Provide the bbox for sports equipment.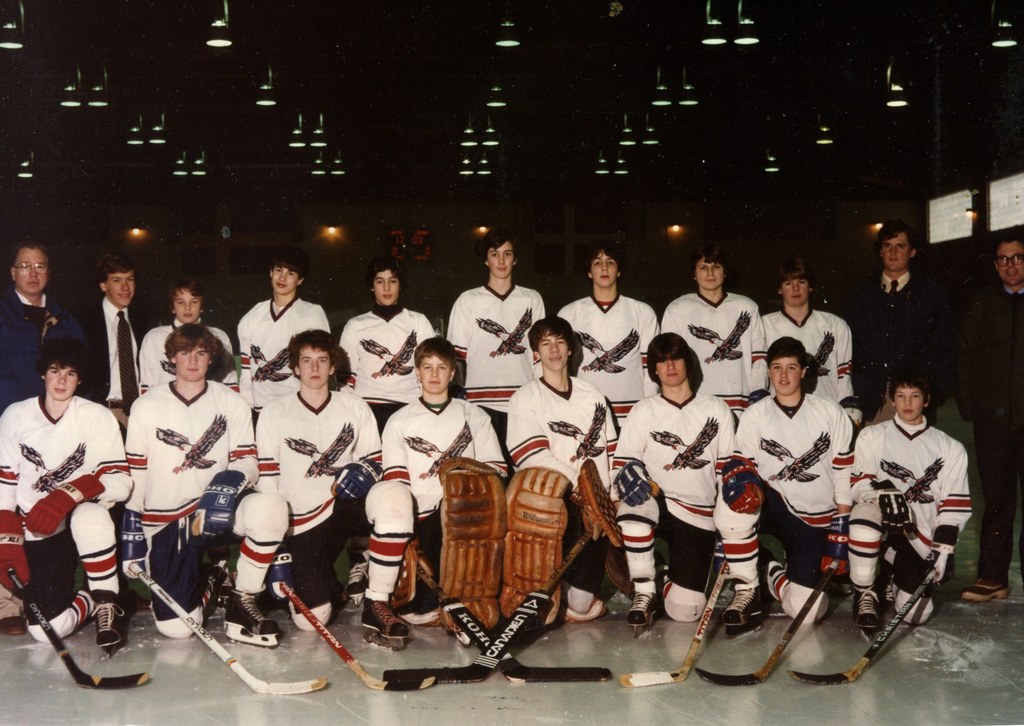
[x1=92, y1=589, x2=127, y2=649].
